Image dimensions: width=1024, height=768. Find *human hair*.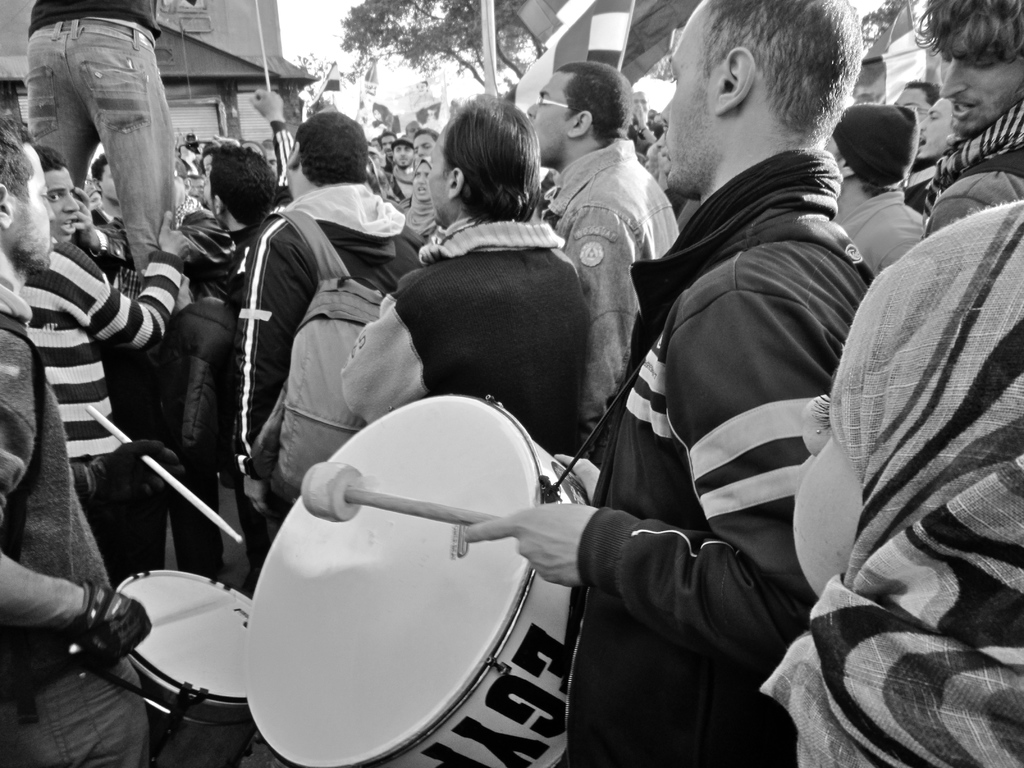
Rect(91, 152, 111, 184).
